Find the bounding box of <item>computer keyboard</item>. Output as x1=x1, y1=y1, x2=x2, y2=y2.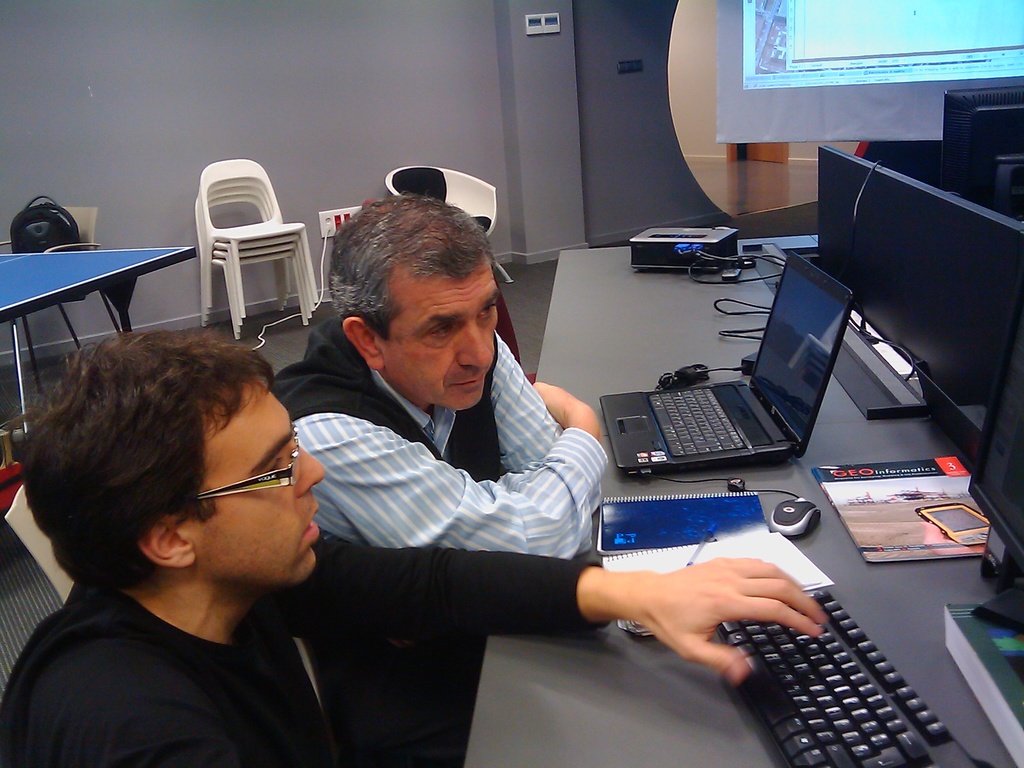
x1=646, y1=386, x2=751, y2=458.
